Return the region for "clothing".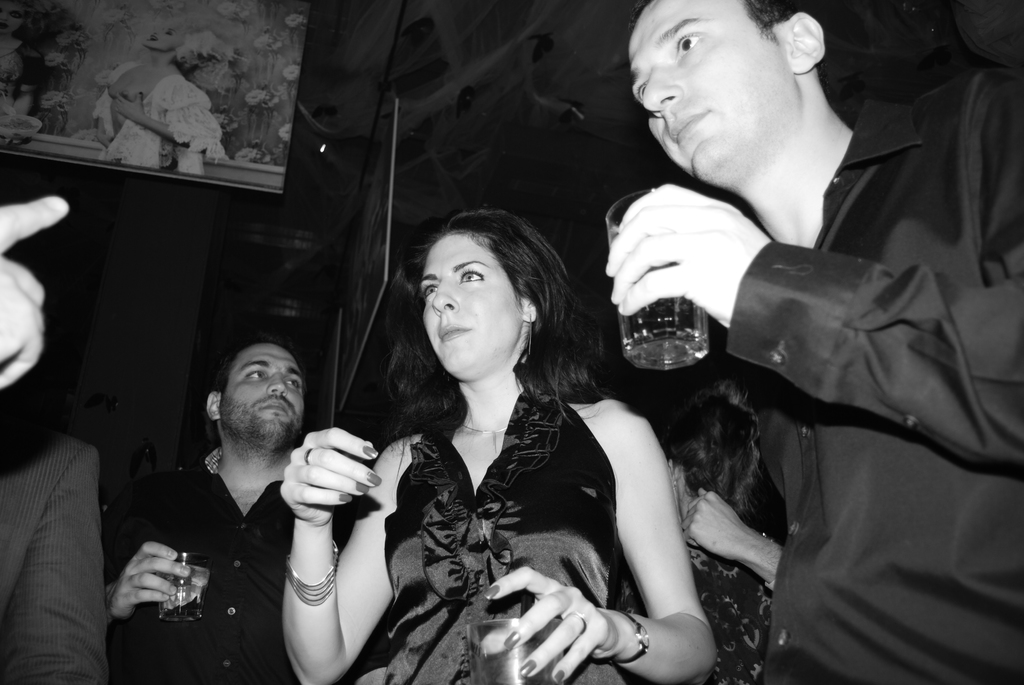
726,63,1023,684.
